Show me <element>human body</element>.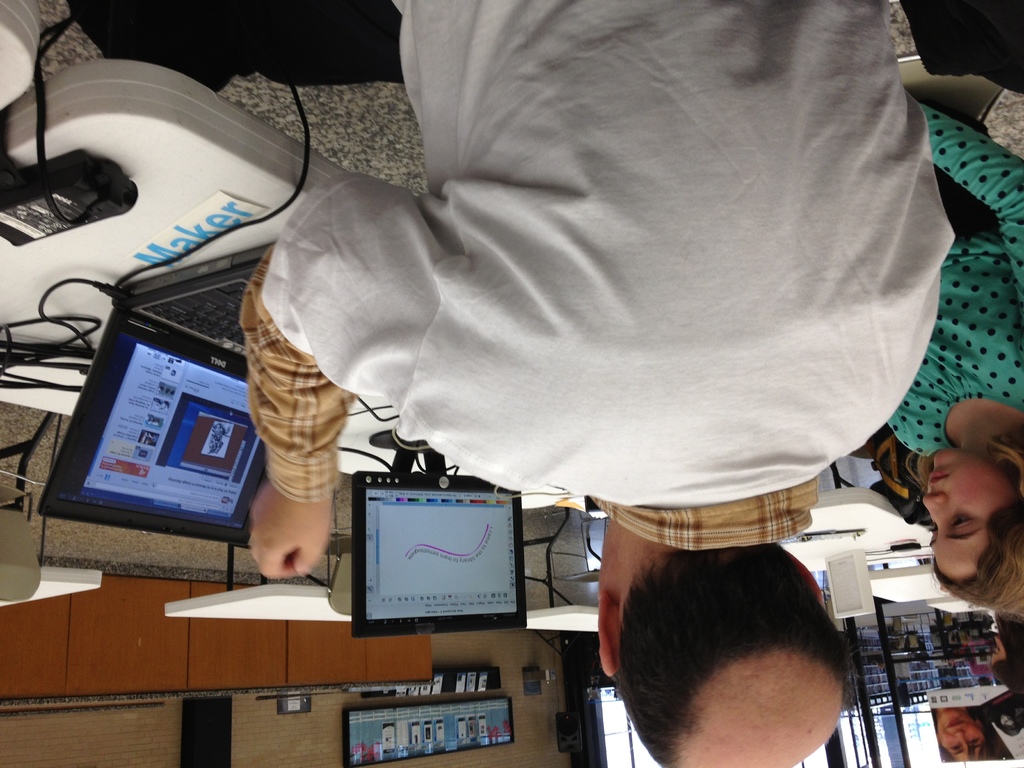
<element>human body</element> is here: {"x1": 855, "y1": 84, "x2": 1023, "y2": 620}.
